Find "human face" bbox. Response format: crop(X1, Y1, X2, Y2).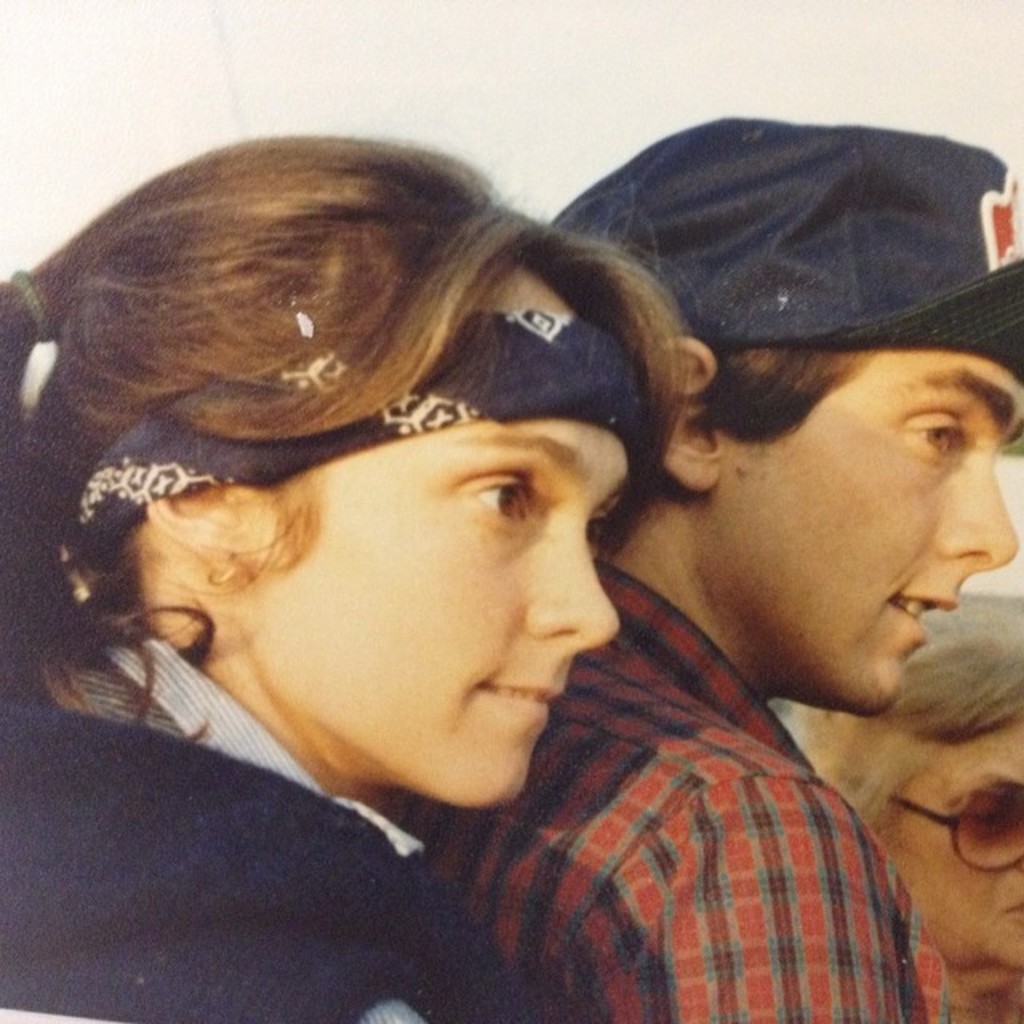
crop(726, 341, 1022, 722).
